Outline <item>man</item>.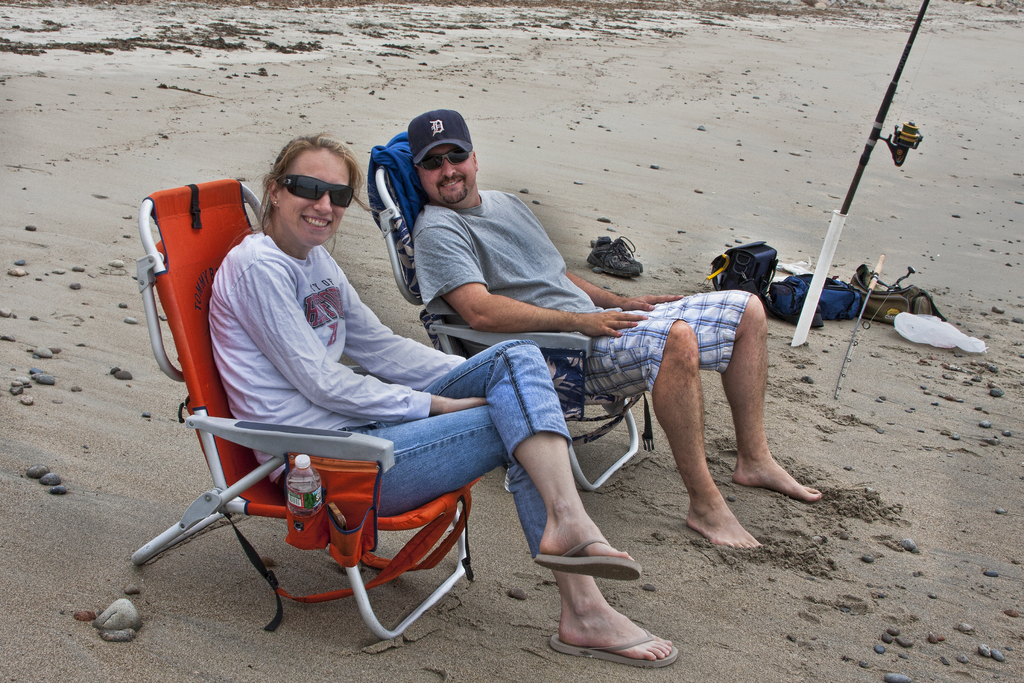
Outline: <box>406,94,848,571</box>.
